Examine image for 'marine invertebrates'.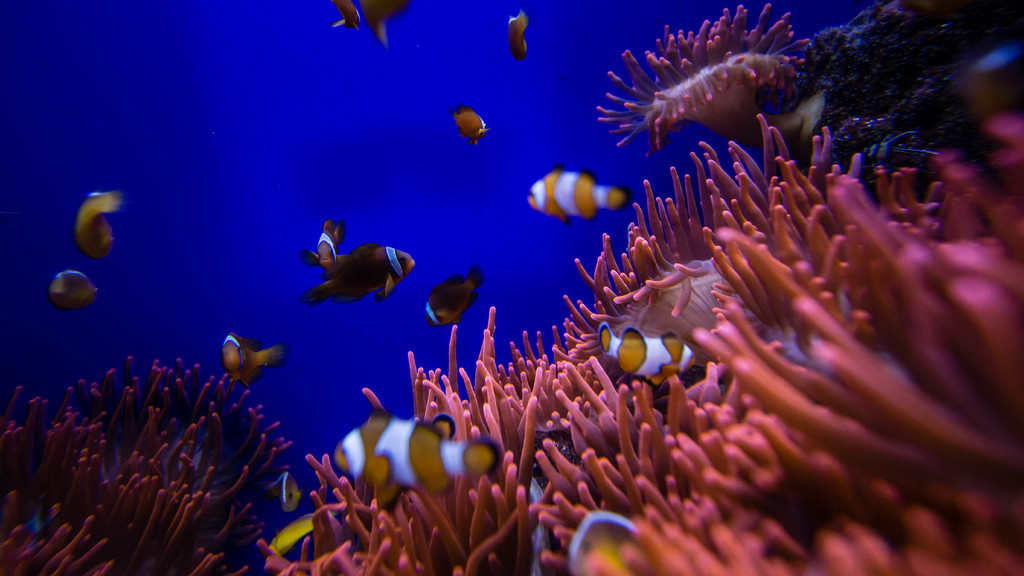
Examination result: bbox(599, 17, 816, 151).
